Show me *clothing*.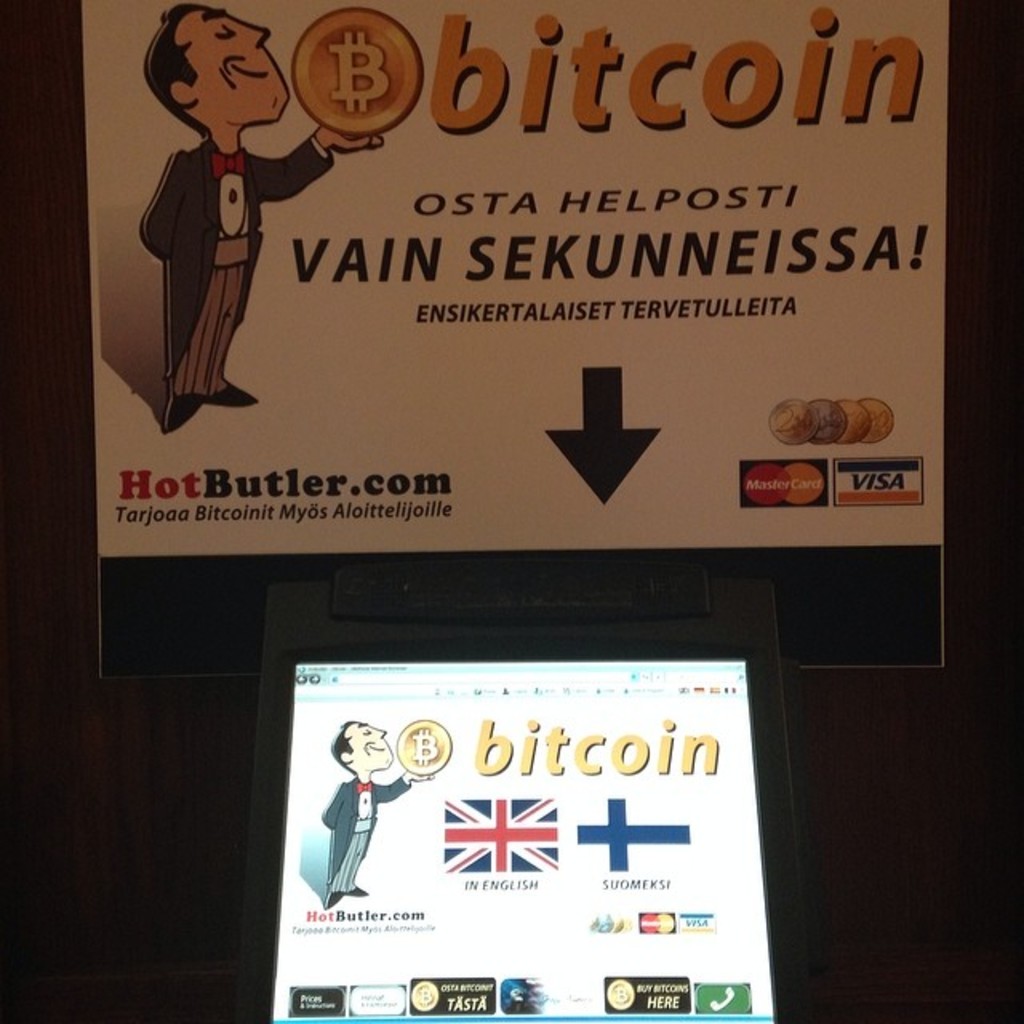
*clothing* is here: x1=314 y1=774 x2=422 y2=898.
